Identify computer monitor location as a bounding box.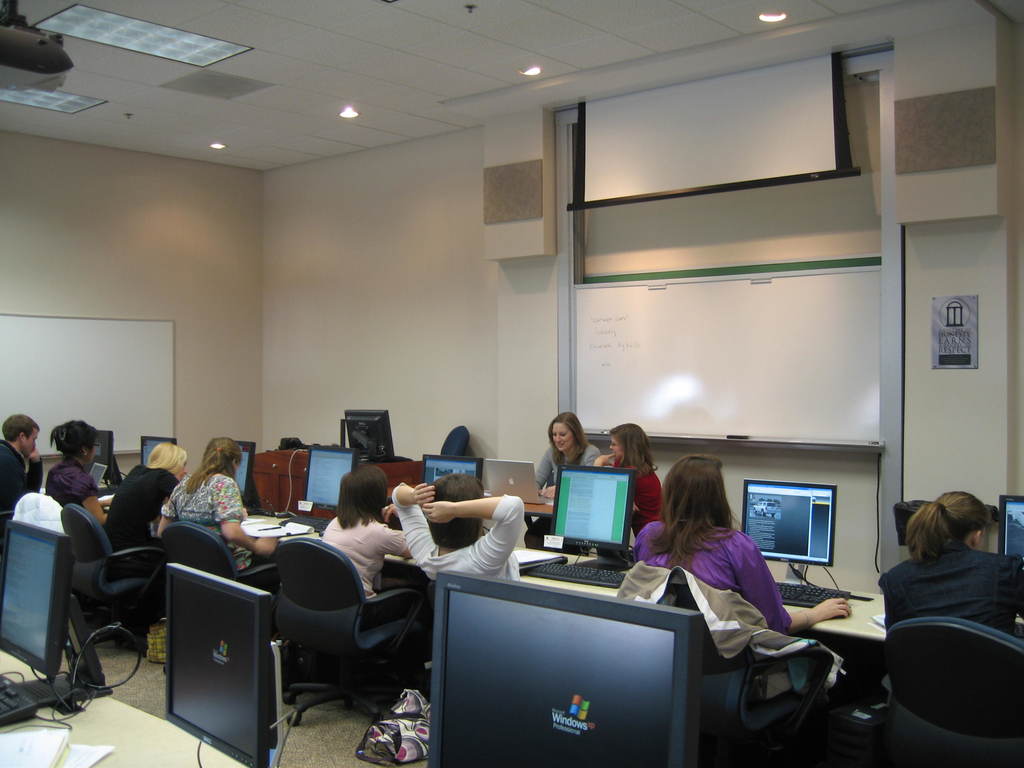
l=0, t=513, r=113, b=703.
